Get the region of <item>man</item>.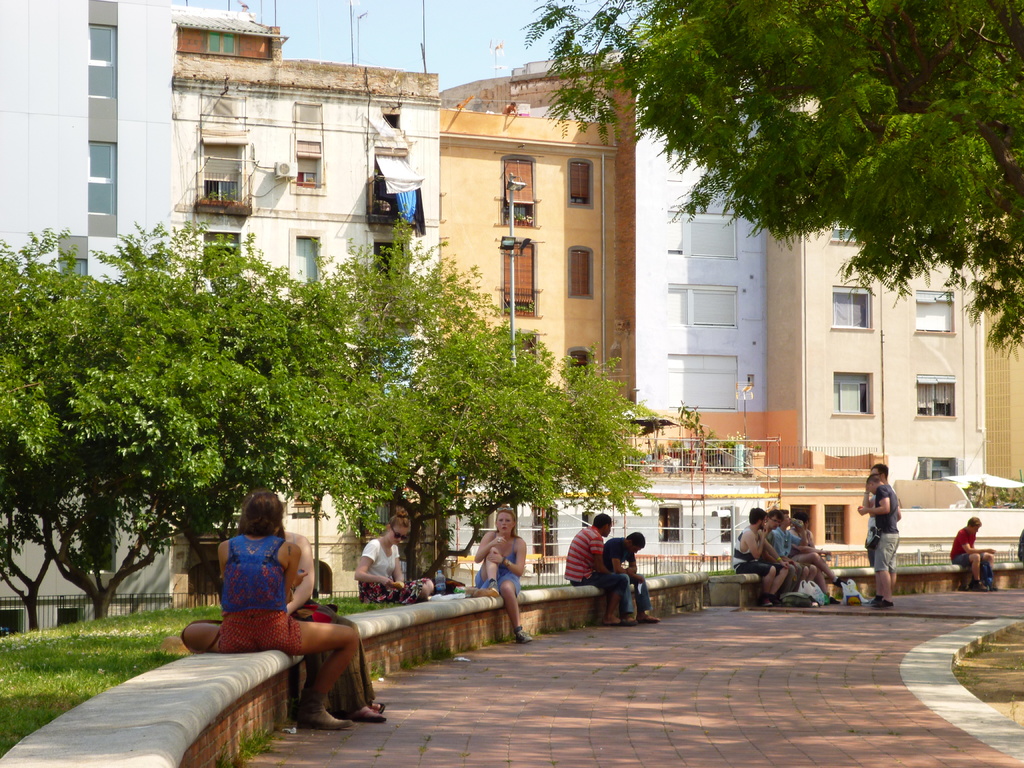
852/465/899/564.
